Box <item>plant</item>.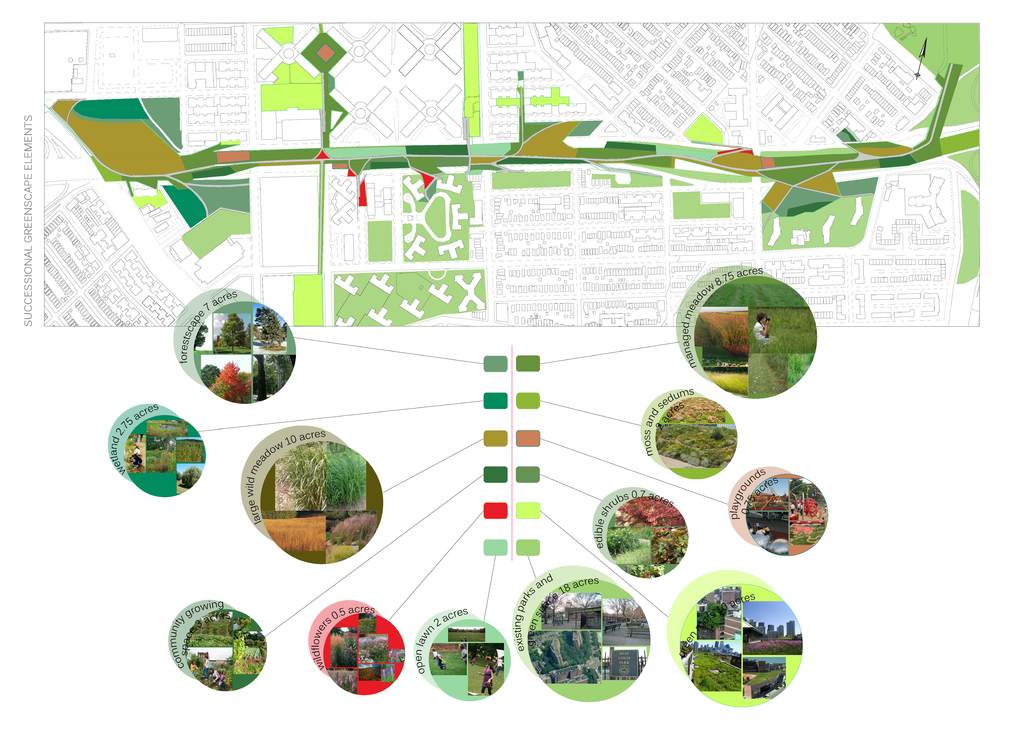
BBox(324, 632, 357, 674).
